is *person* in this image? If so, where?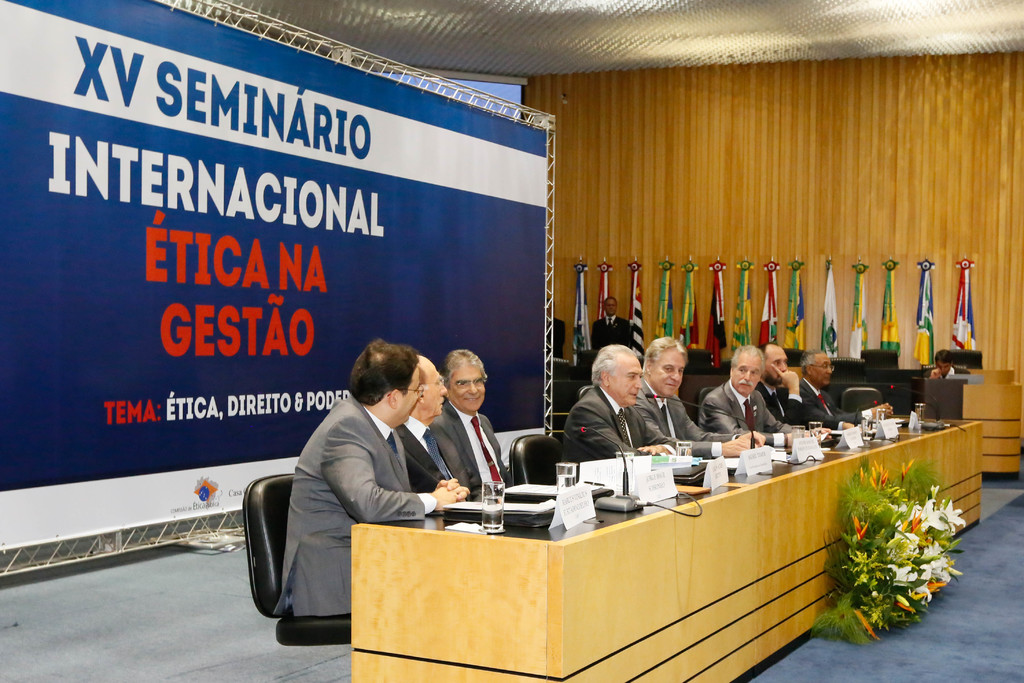
Yes, at detection(543, 297, 570, 360).
